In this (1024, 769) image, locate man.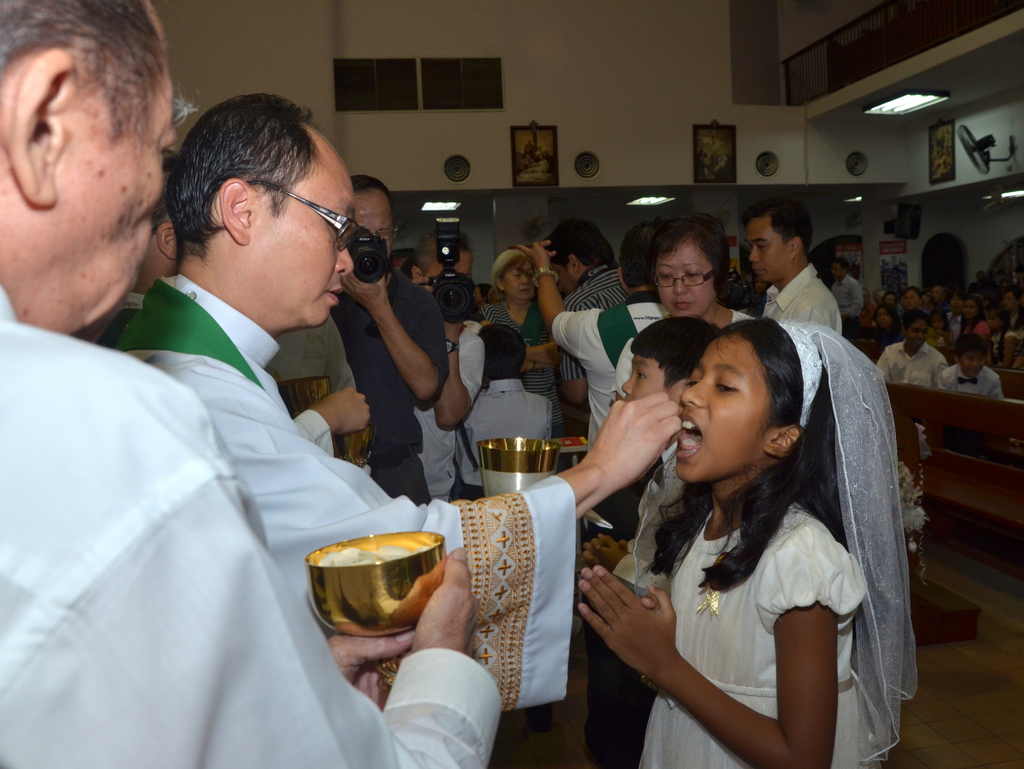
Bounding box: BBox(870, 310, 948, 391).
